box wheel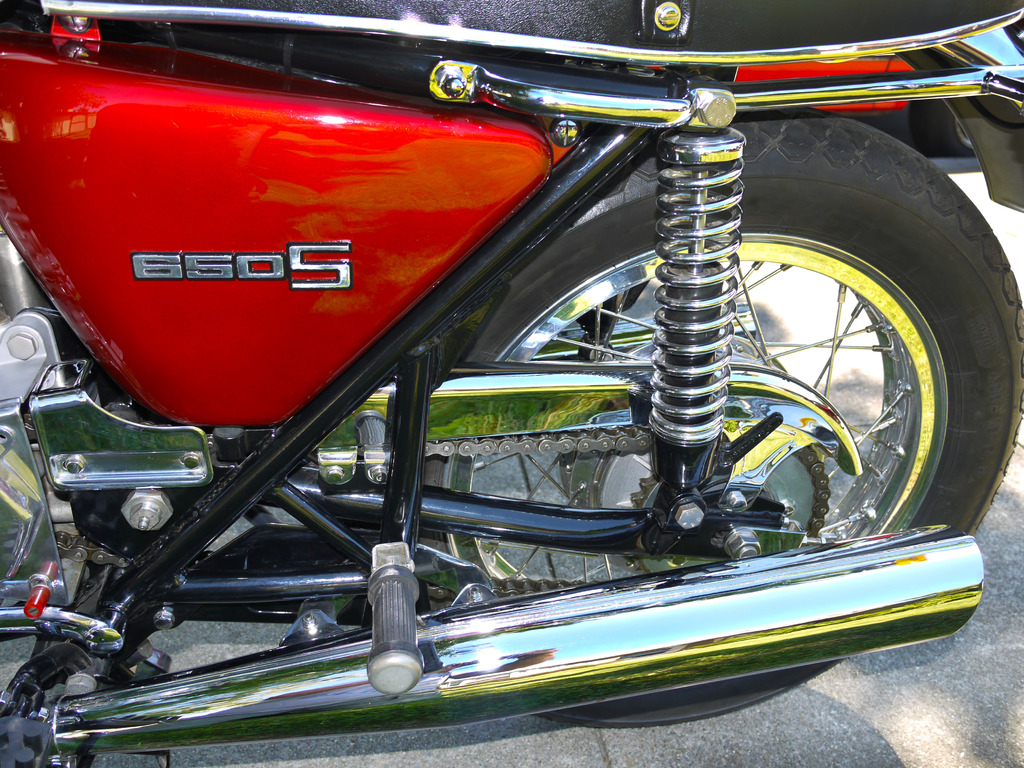
(x1=424, y1=109, x2=1023, y2=728)
